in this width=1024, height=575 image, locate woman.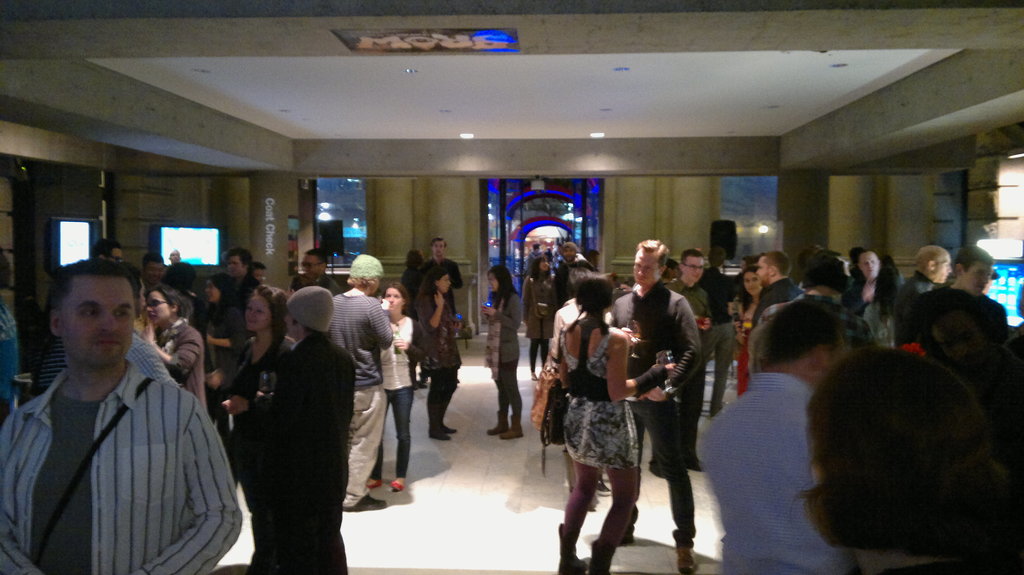
Bounding box: box=[365, 278, 415, 487].
